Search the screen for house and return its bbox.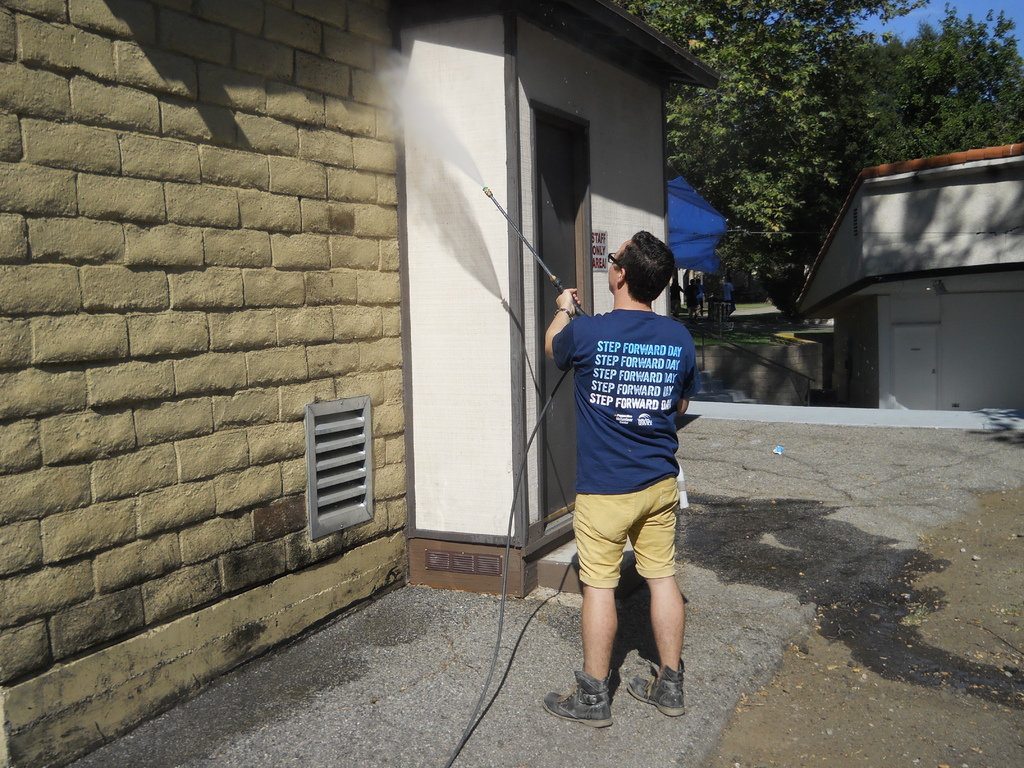
Found: bbox=[796, 134, 1022, 403].
